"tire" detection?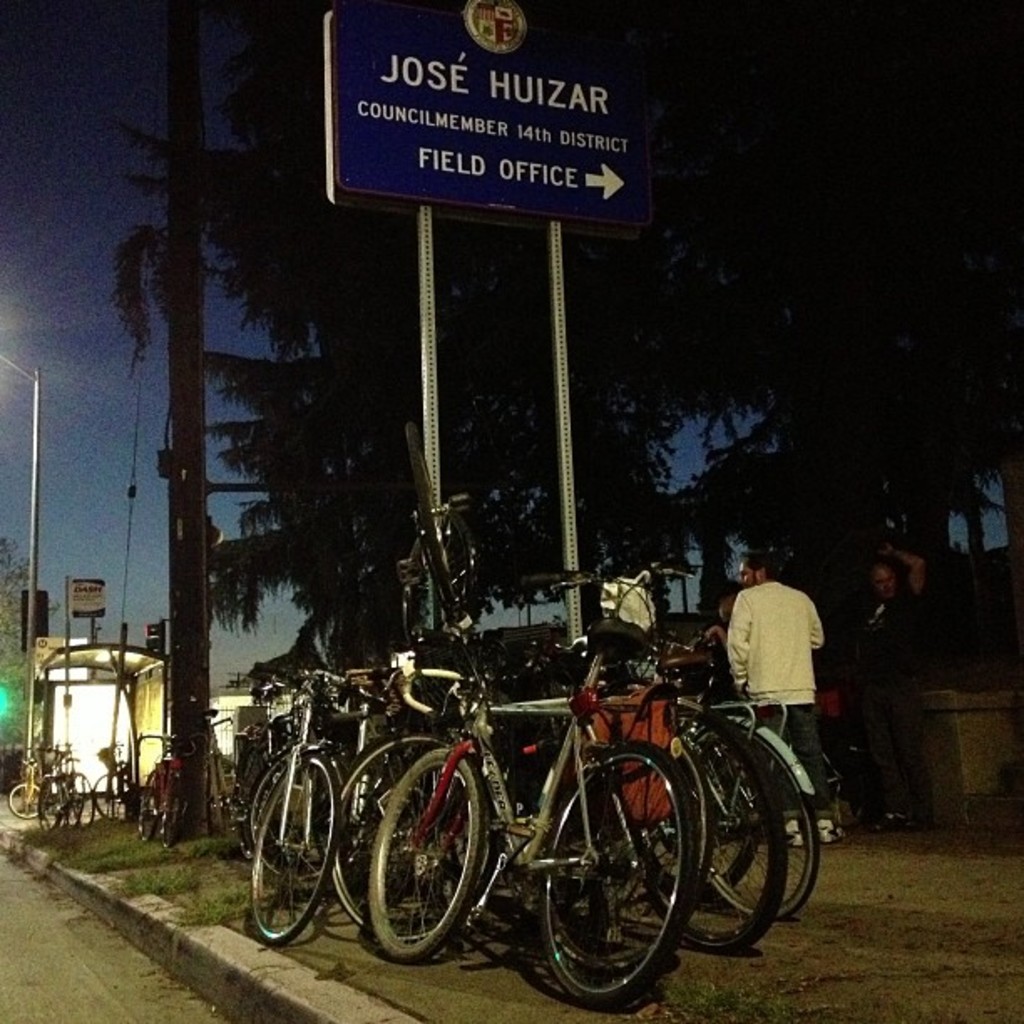
[207, 758, 229, 835]
